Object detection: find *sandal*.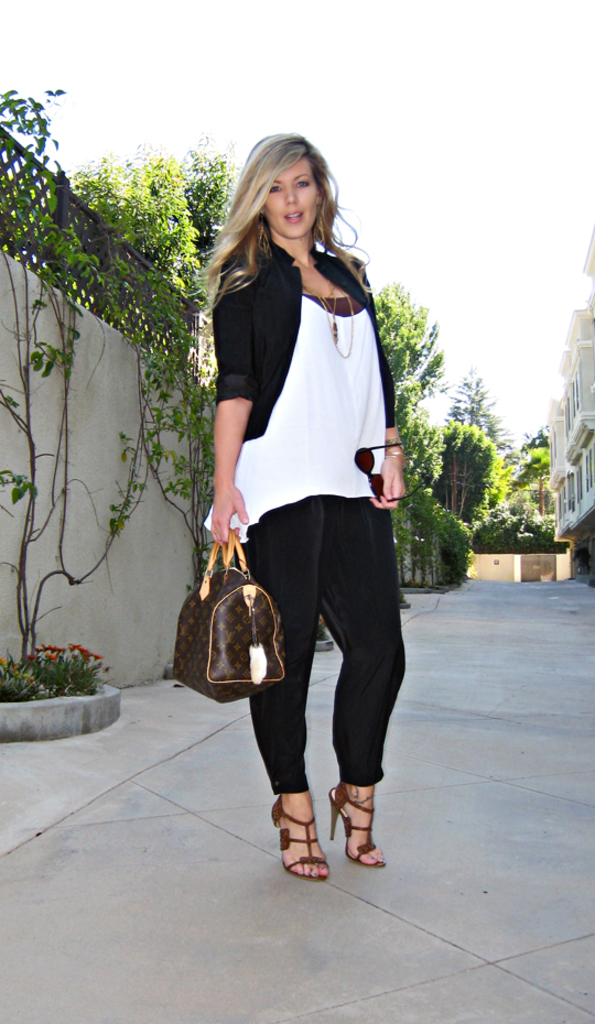
box(328, 782, 389, 870).
